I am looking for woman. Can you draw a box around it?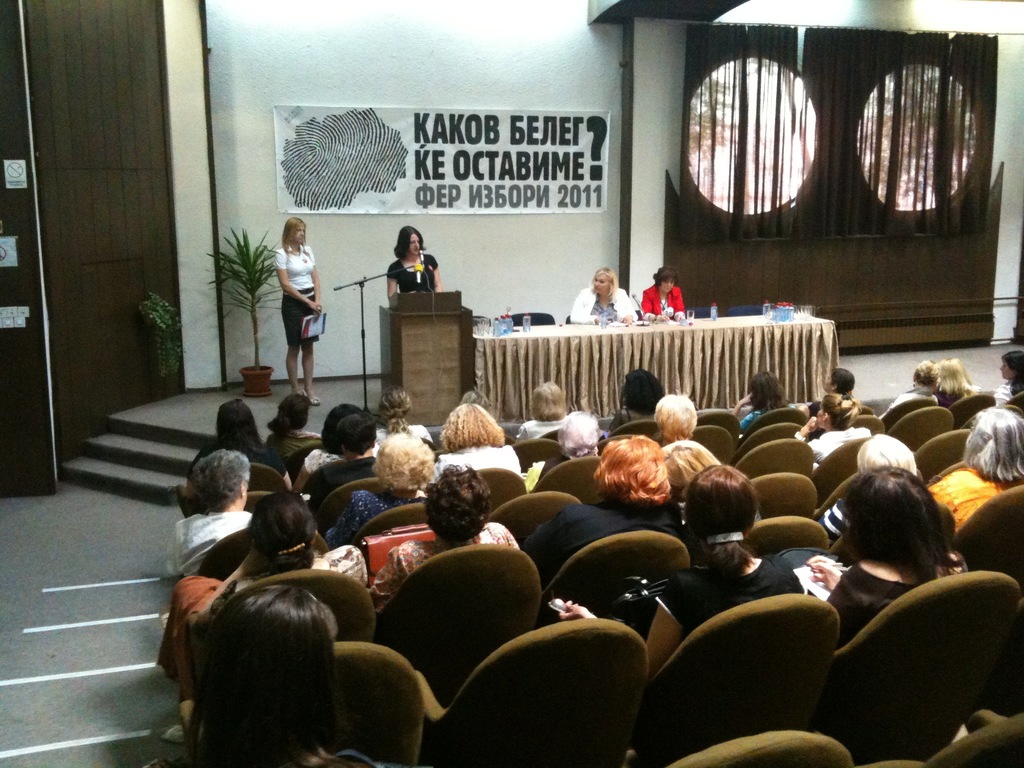
Sure, the bounding box is [928, 410, 1023, 532].
